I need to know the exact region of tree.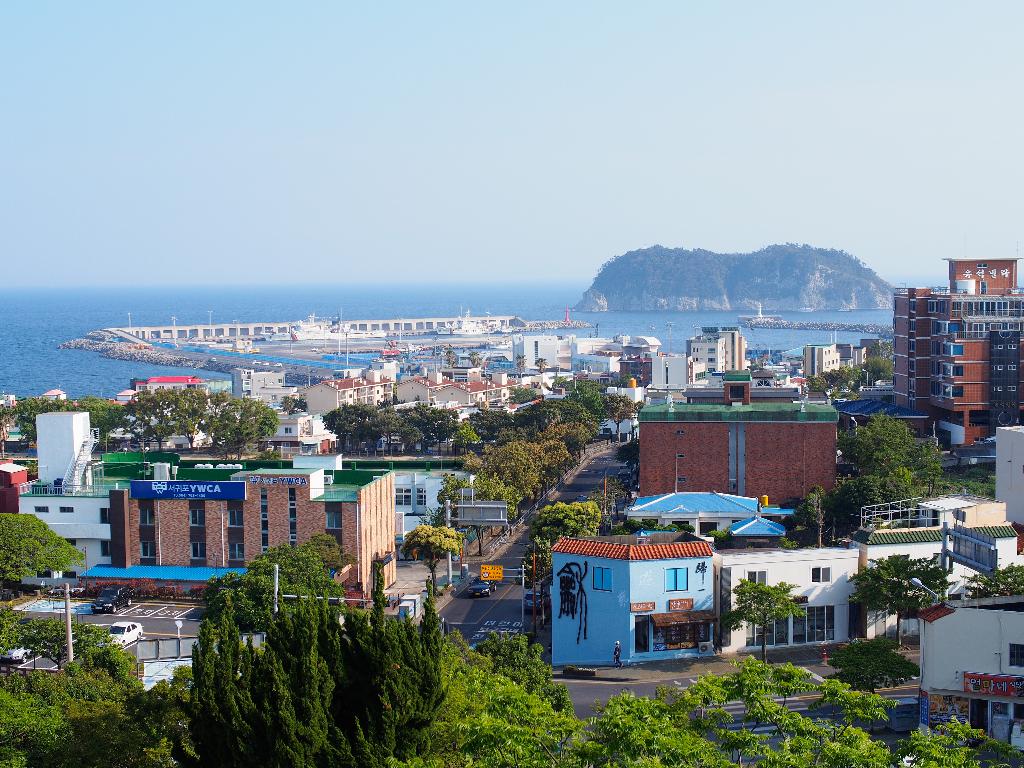
Region: 709/529/733/548.
